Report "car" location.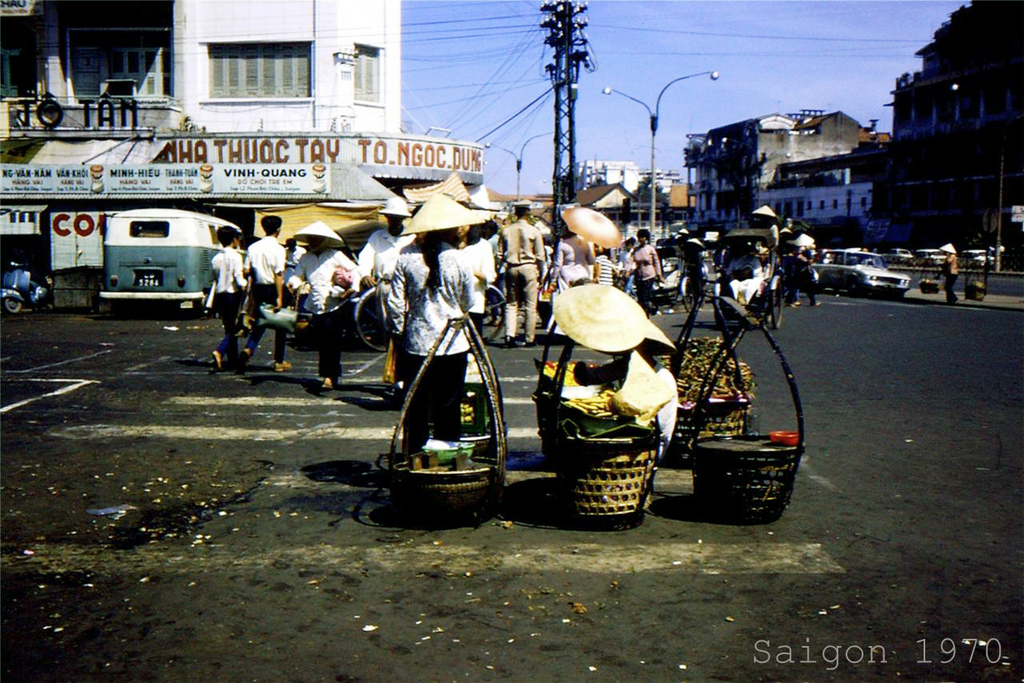
Report: bbox=[958, 247, 995, 270].
